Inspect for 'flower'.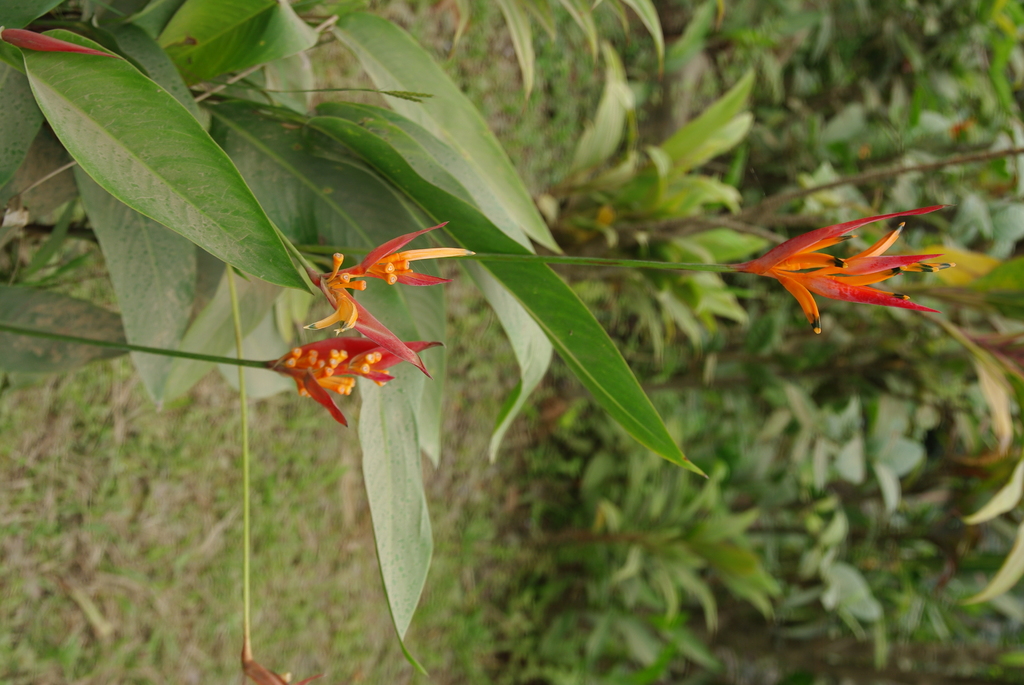
Inspection: pyautogui.locateOnScreen(300, 217, 479, 375).
